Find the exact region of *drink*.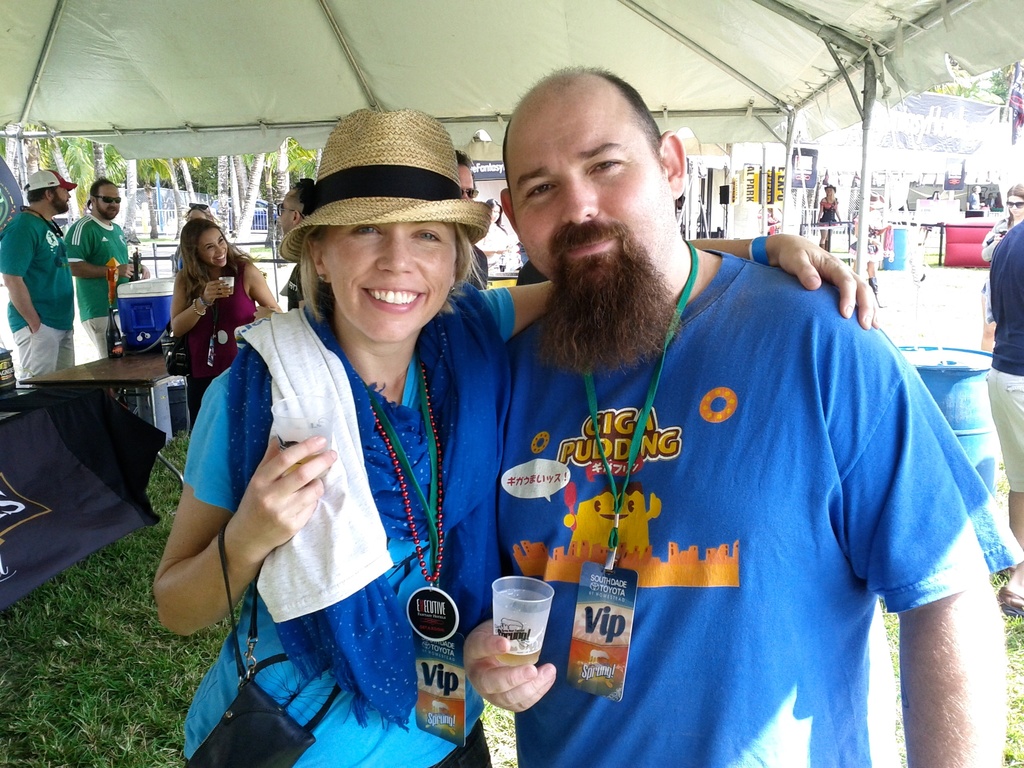
Exact region: 218 286 236 297.
